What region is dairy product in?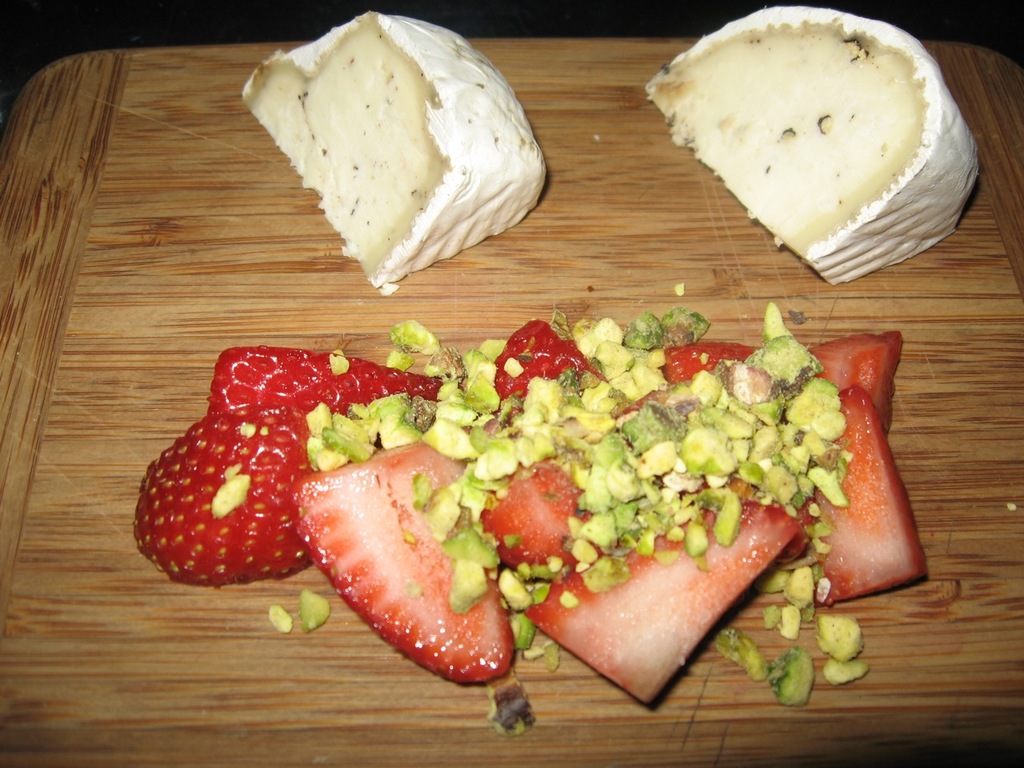
{"x1": 235, "y1": 10, "x2": 547, "y2": 288}.
